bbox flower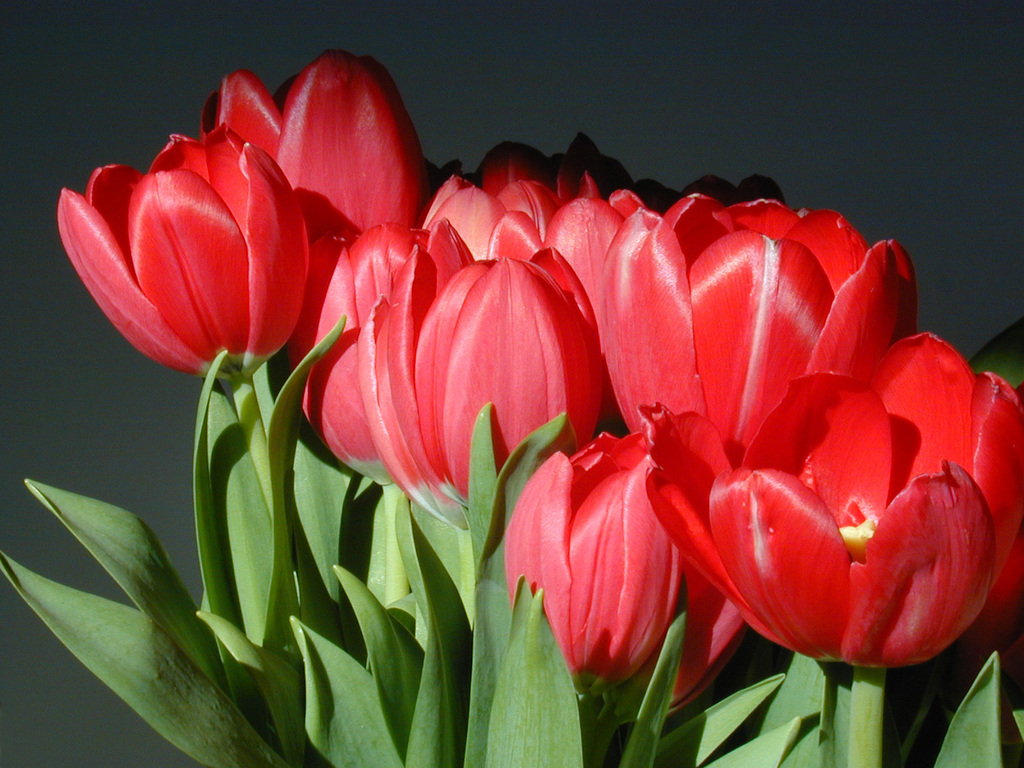
left=510, top=426, right=678, bottom=685
